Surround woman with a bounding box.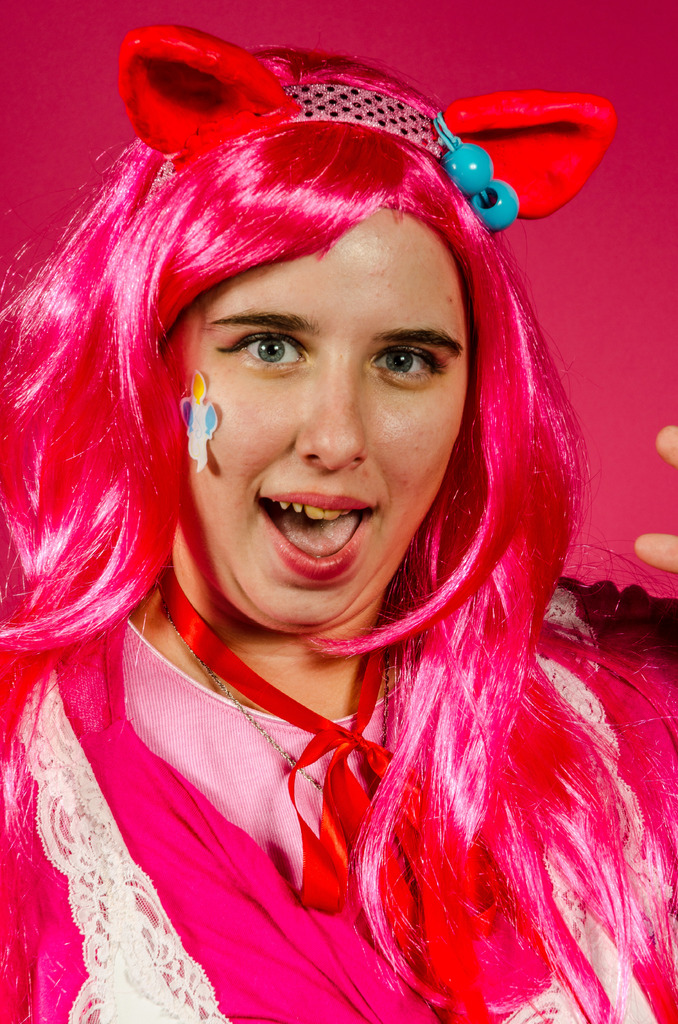
[3,20,677,1023].
